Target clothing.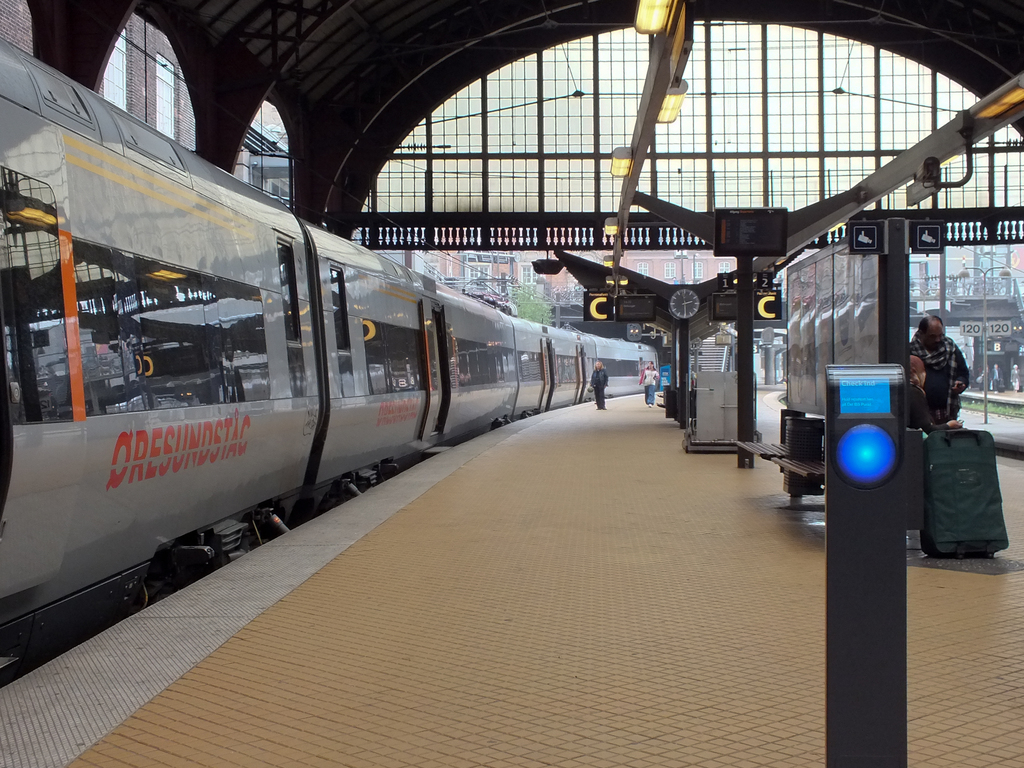
Target region: 904 380 952 440.
